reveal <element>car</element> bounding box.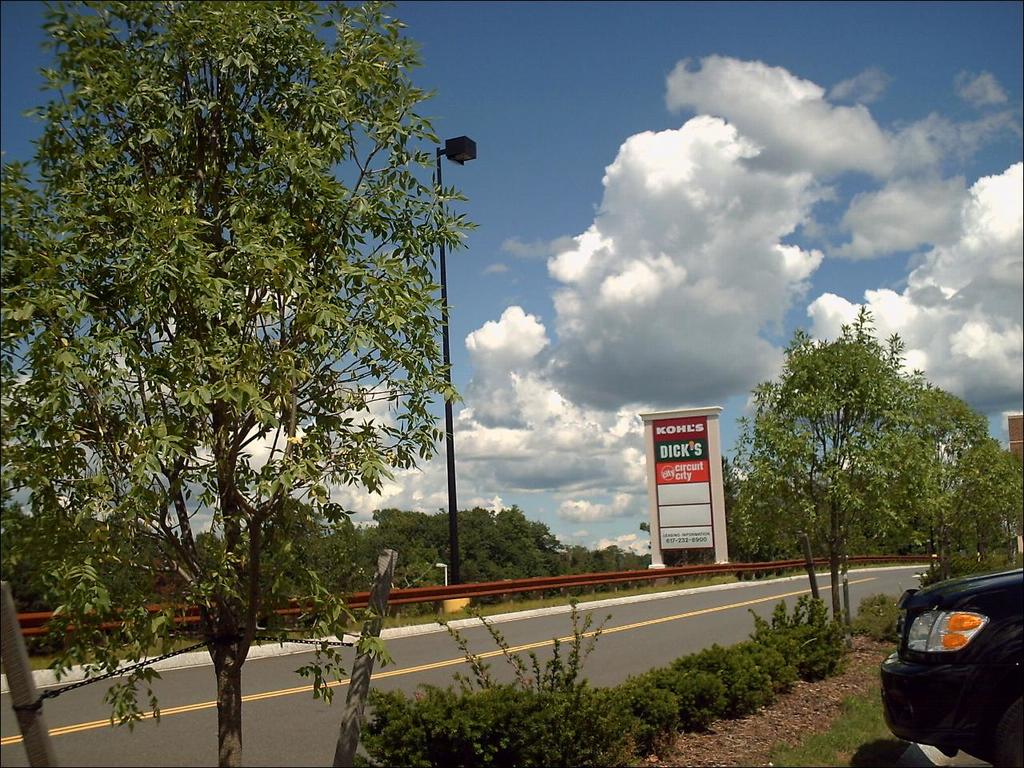
Revealed: detection(882, 566, 1020, 758).
